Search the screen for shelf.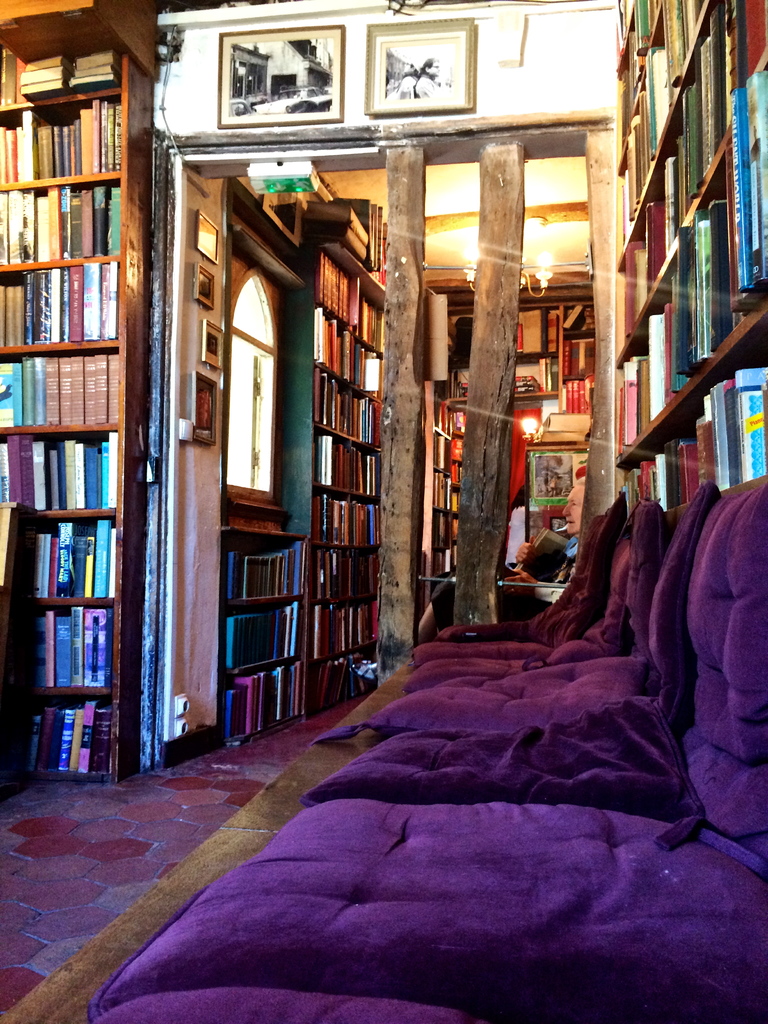
Found at crop(310, 460, 381, 572).
